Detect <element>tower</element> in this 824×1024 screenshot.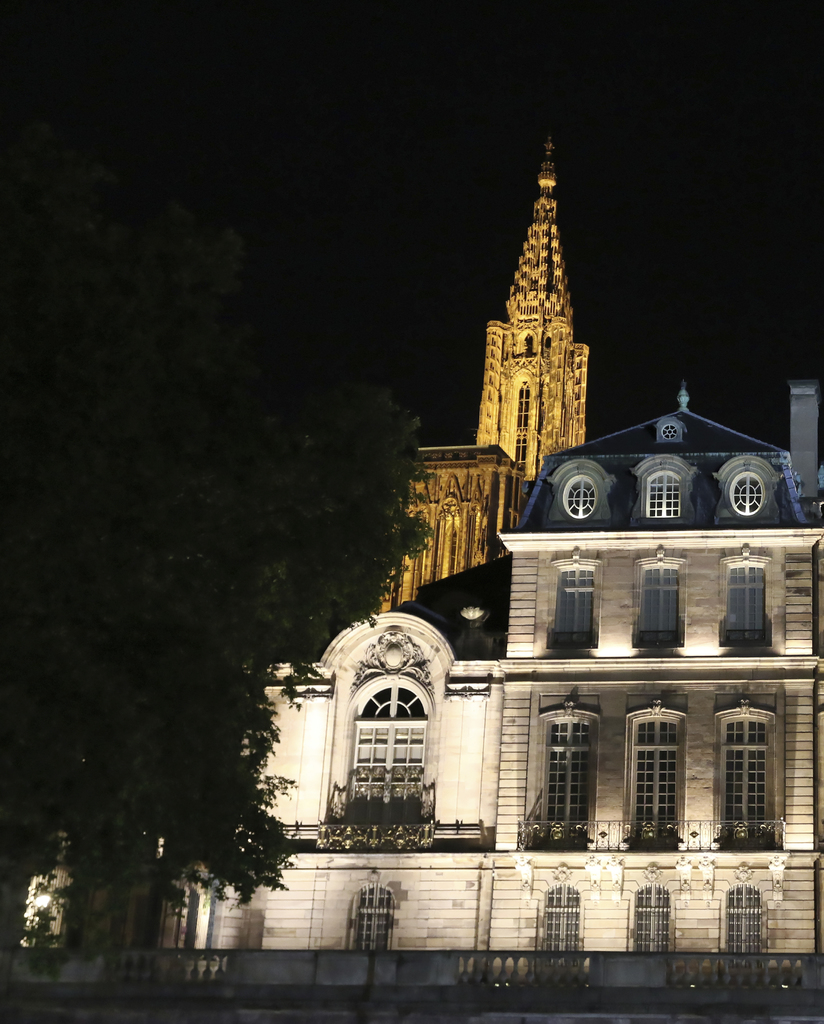
Detection: bbox=[474, 134, 593, 482].
